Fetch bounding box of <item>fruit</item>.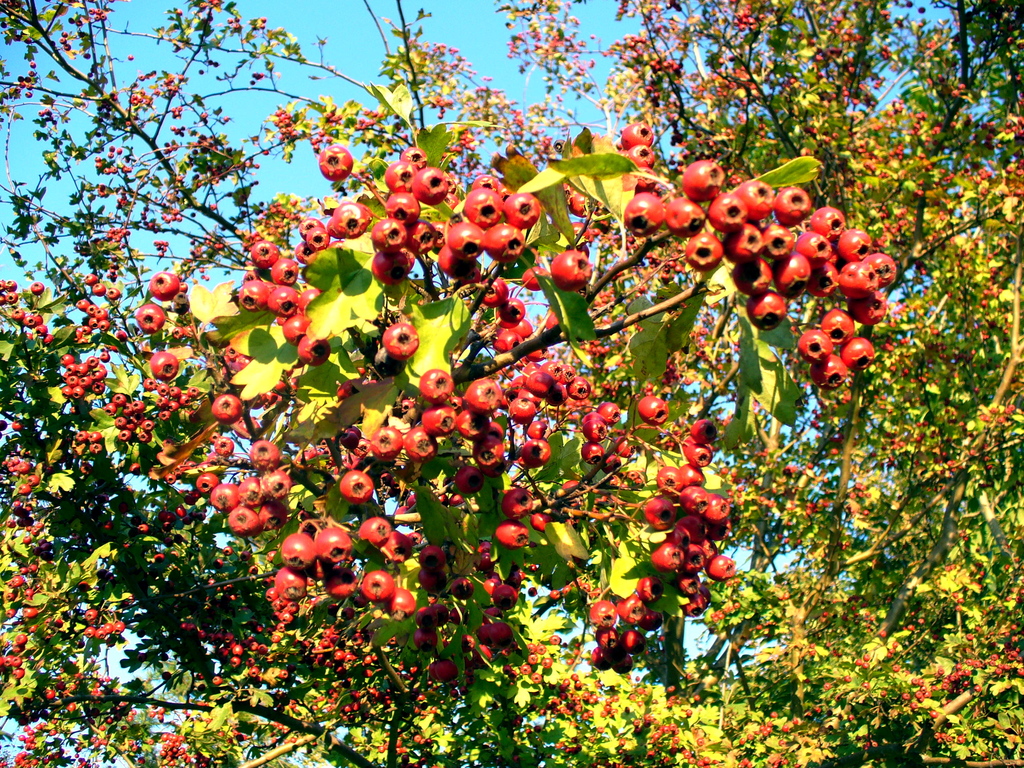
Bbox: [left=275, top=525, right=355, bottom=602].
